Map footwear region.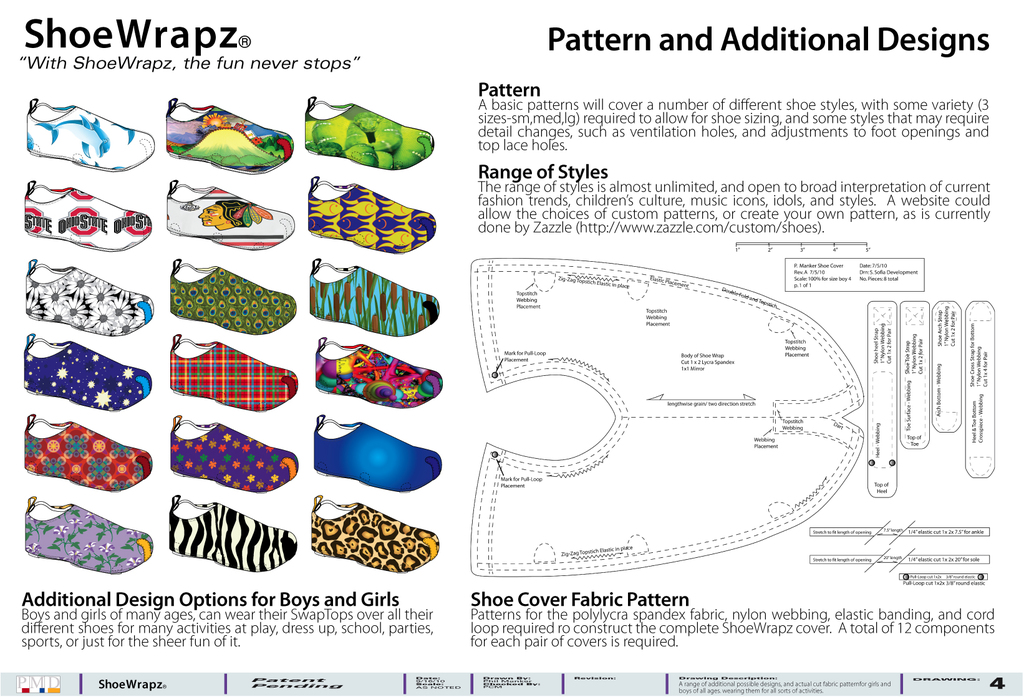
Mapped to x1=23 y1=497 x2=153 y2=573.
